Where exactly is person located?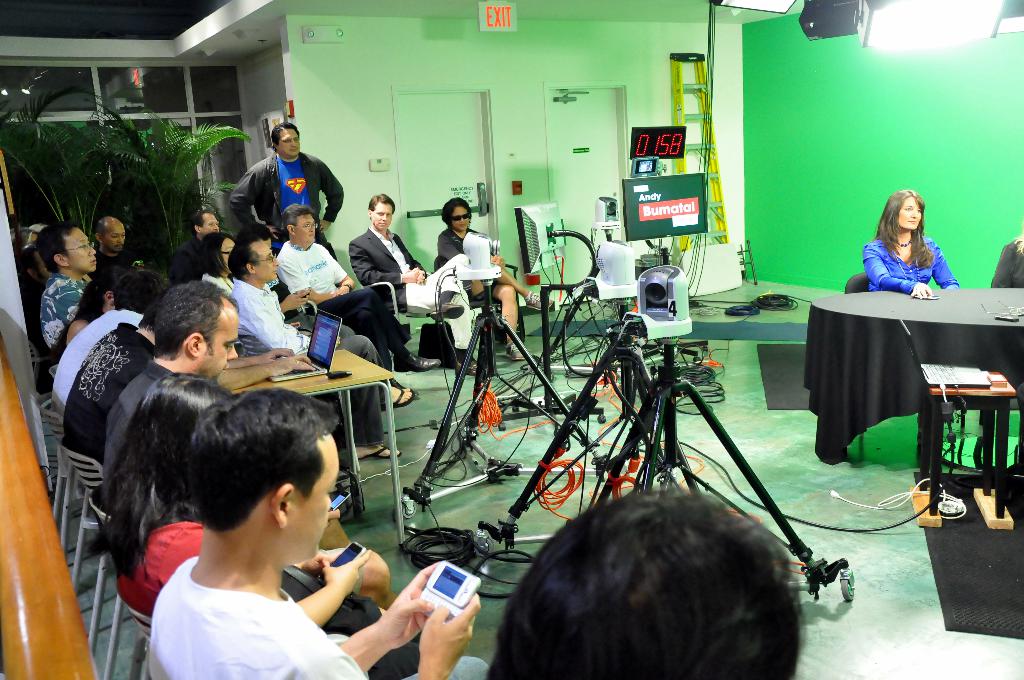
Its bounding box is left=364, top=191, right=477, bottom=376.
